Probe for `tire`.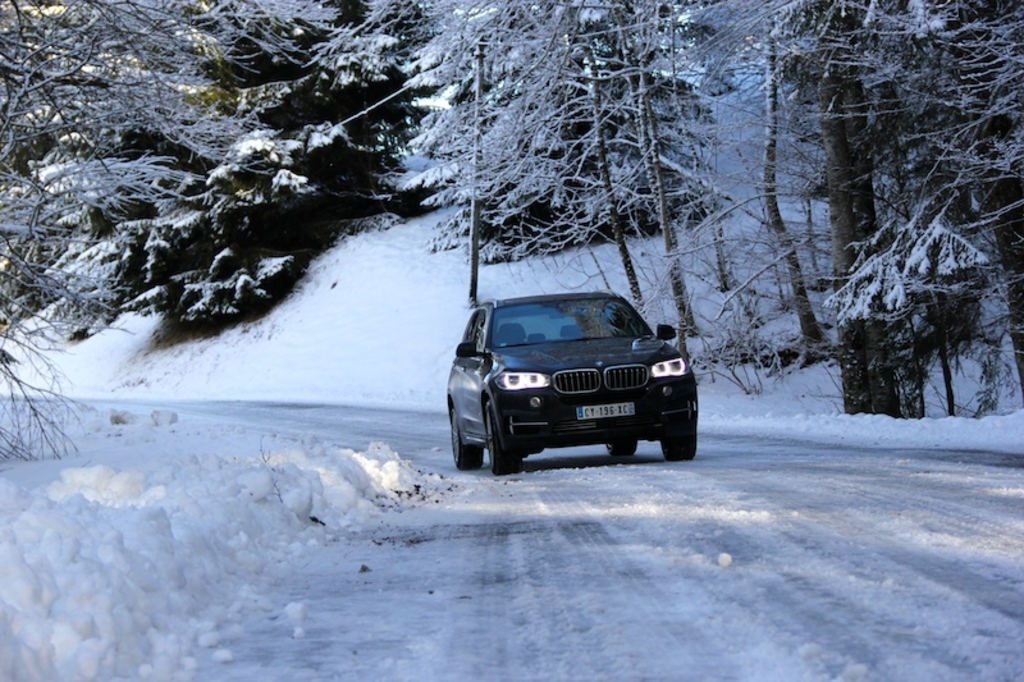
Probe result: <box>451,406,483,471</box>.
